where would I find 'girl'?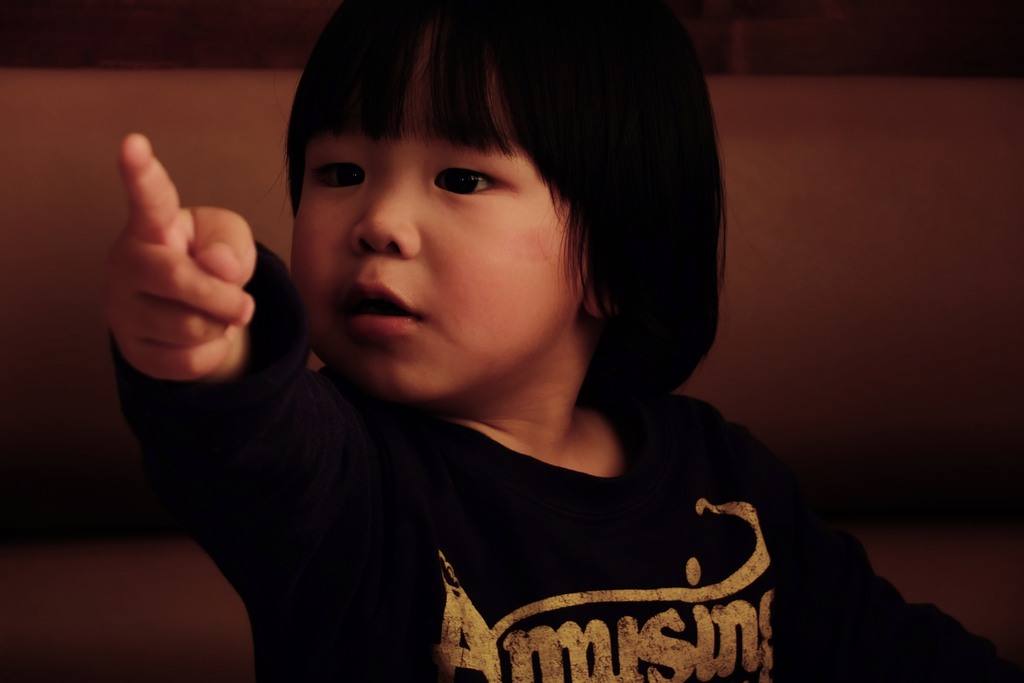
At Rect(108, 1, 1014, 680).
